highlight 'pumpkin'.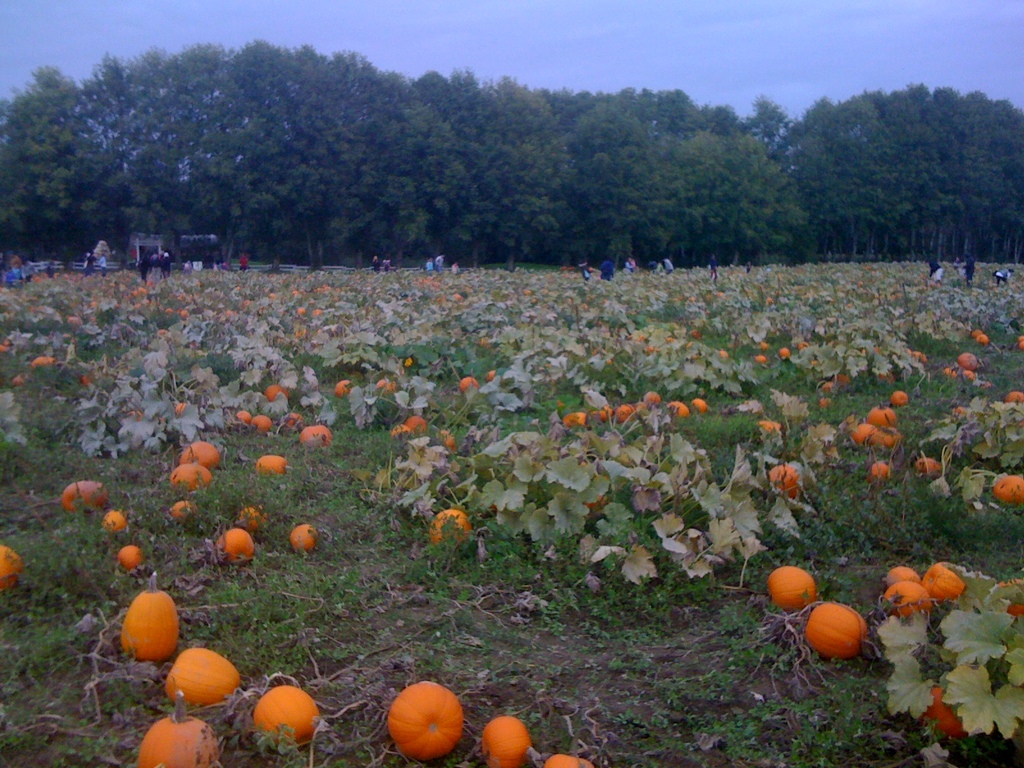
Highlighted region: {"left": 771, "top": 462, "right": 807, "bottom": 498}.
